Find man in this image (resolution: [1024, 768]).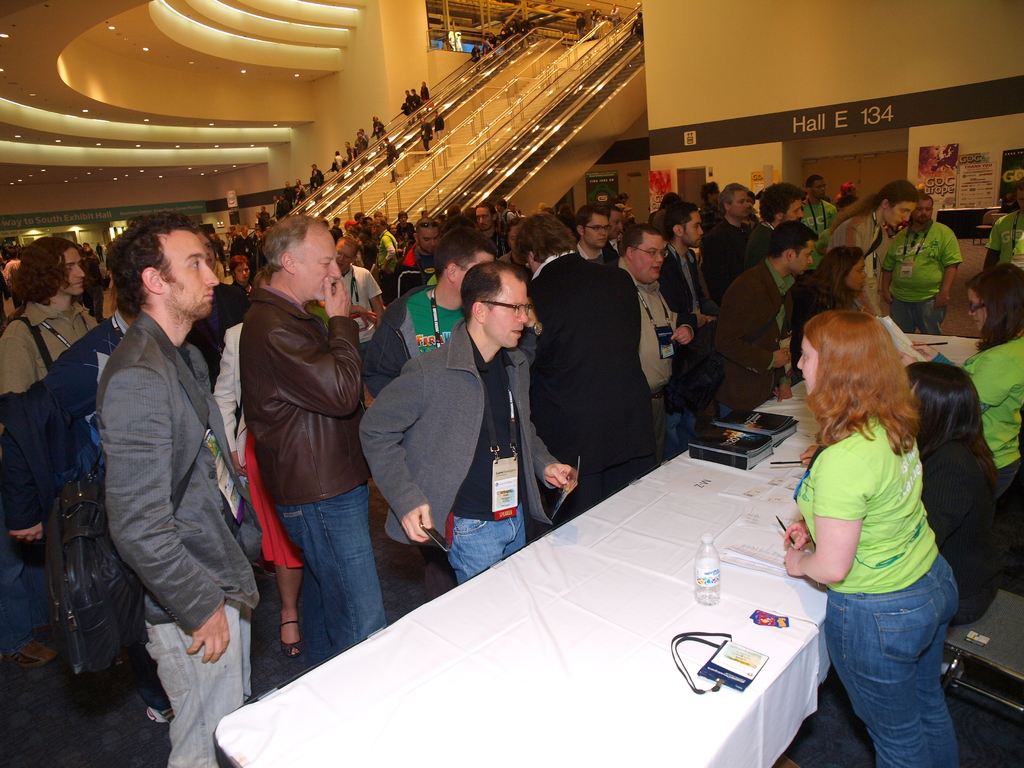
(x1=659, y1=203, x2=719, y2=436).
